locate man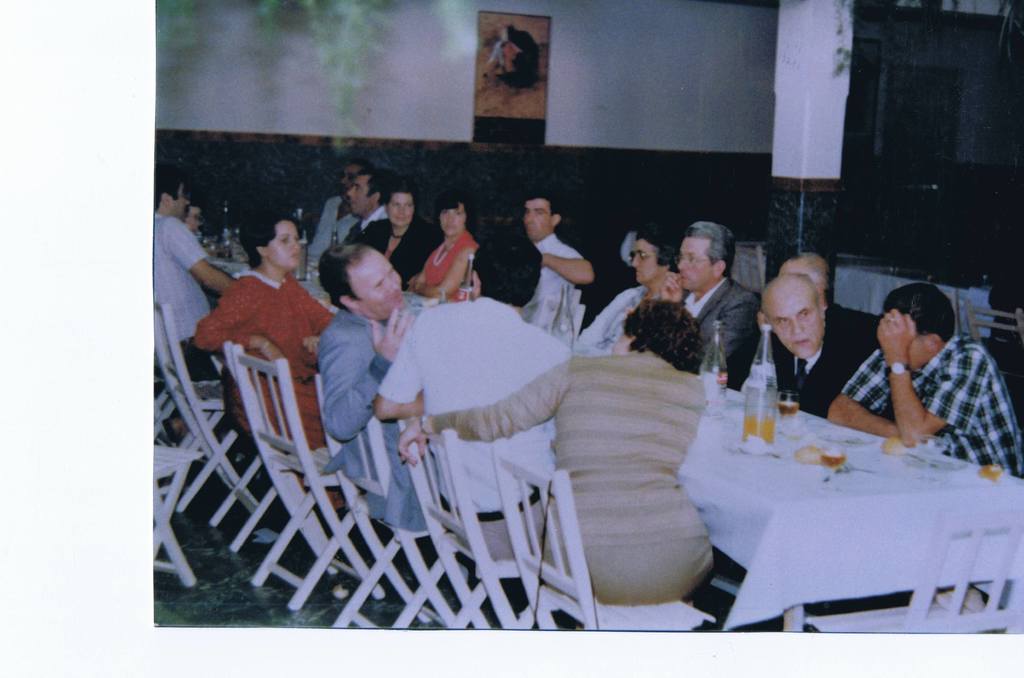
box=[758, 277, 879, 415]
